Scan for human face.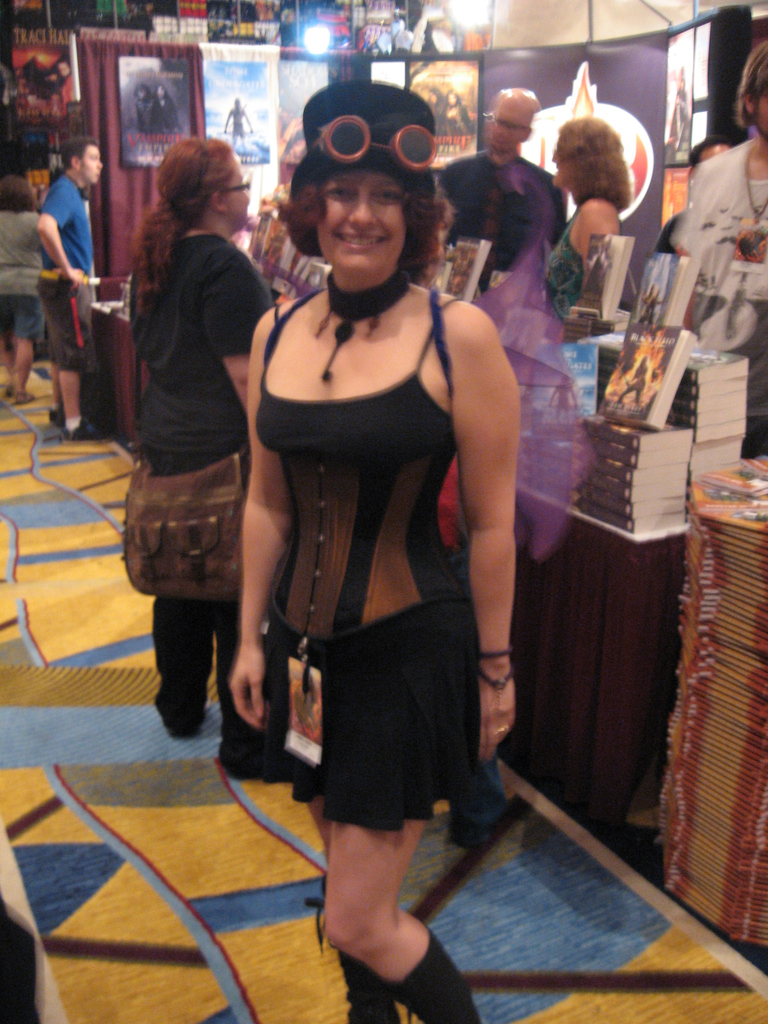
Scan result: {"left": 221, "top": 156, "right": 249, "bottom": 227}.
